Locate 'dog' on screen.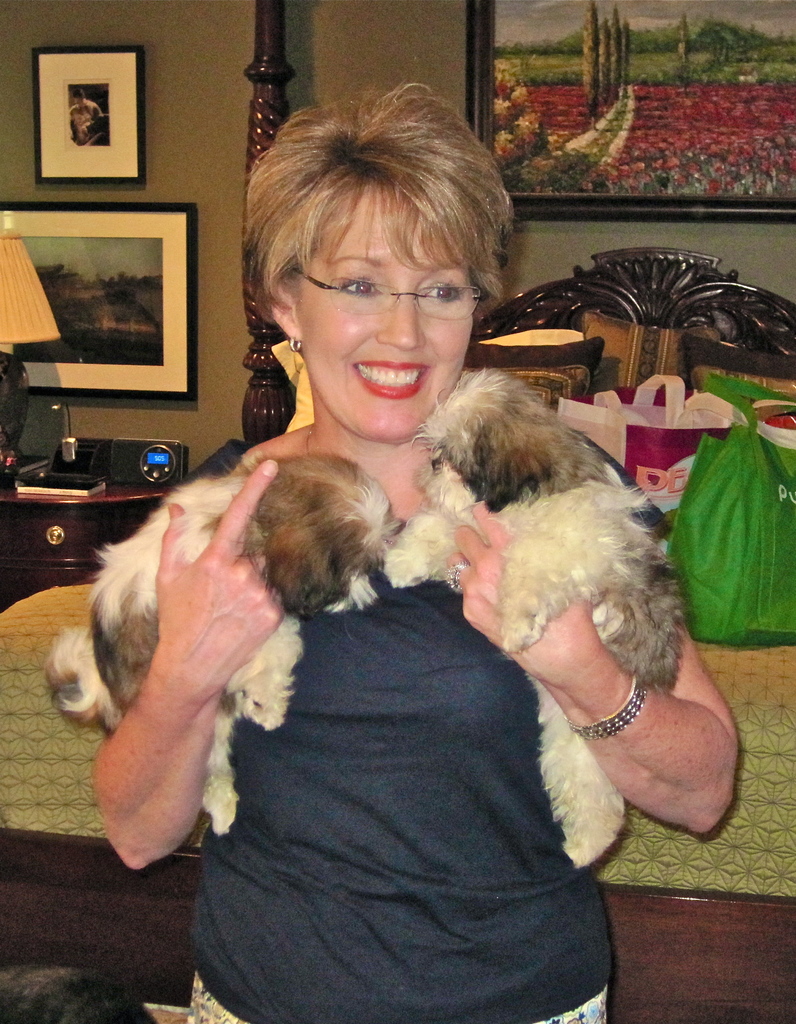
On screen at 380:359:681:865.
